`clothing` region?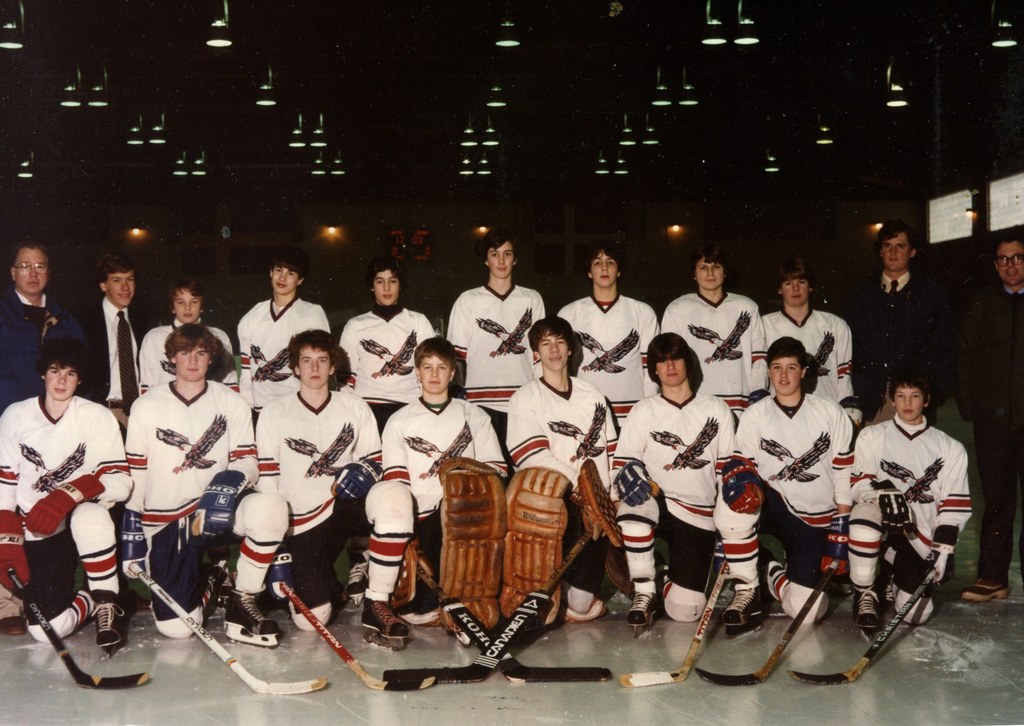
crop(666, 290, 766, 408)
